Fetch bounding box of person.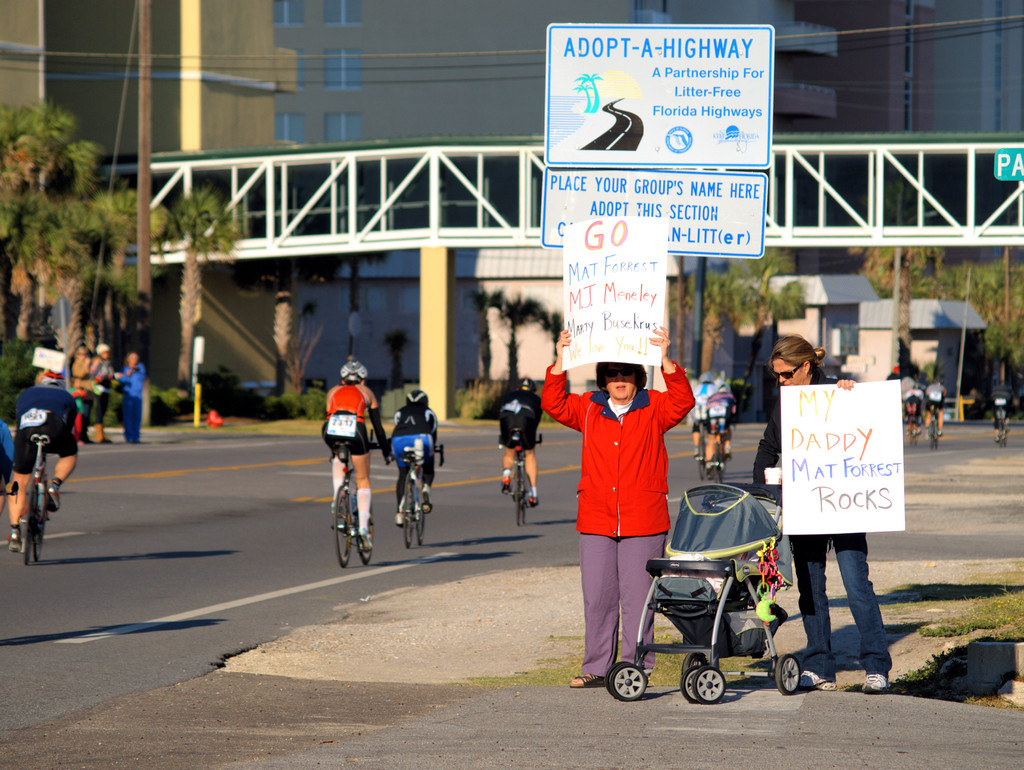
Bbox: 535/331/702/686.
